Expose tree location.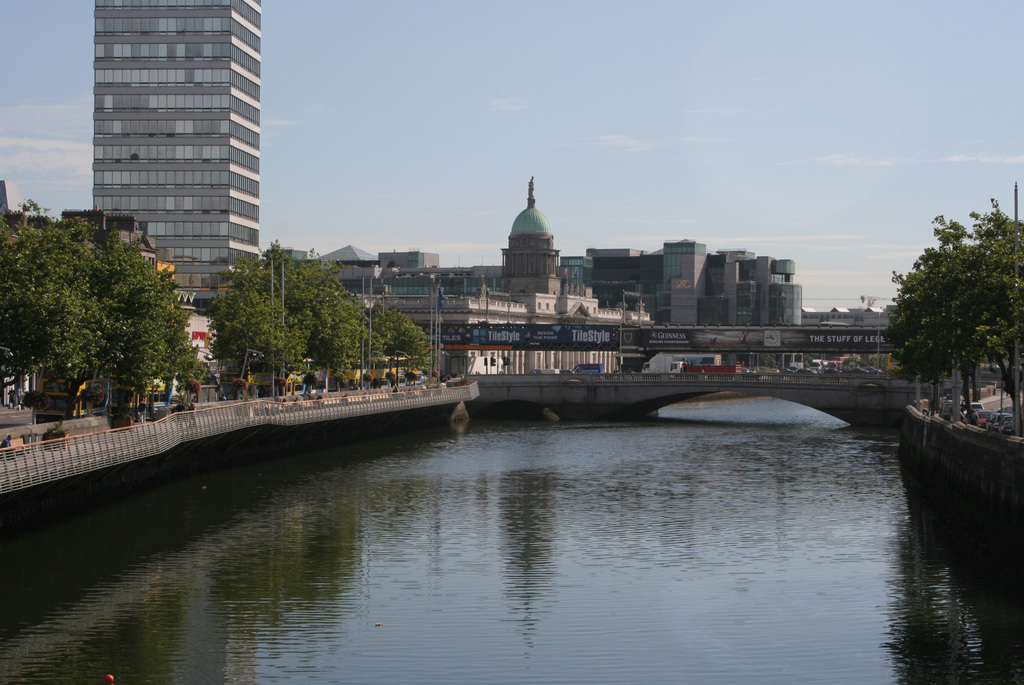
Exposed at crop(205, 258, 312, 397).
